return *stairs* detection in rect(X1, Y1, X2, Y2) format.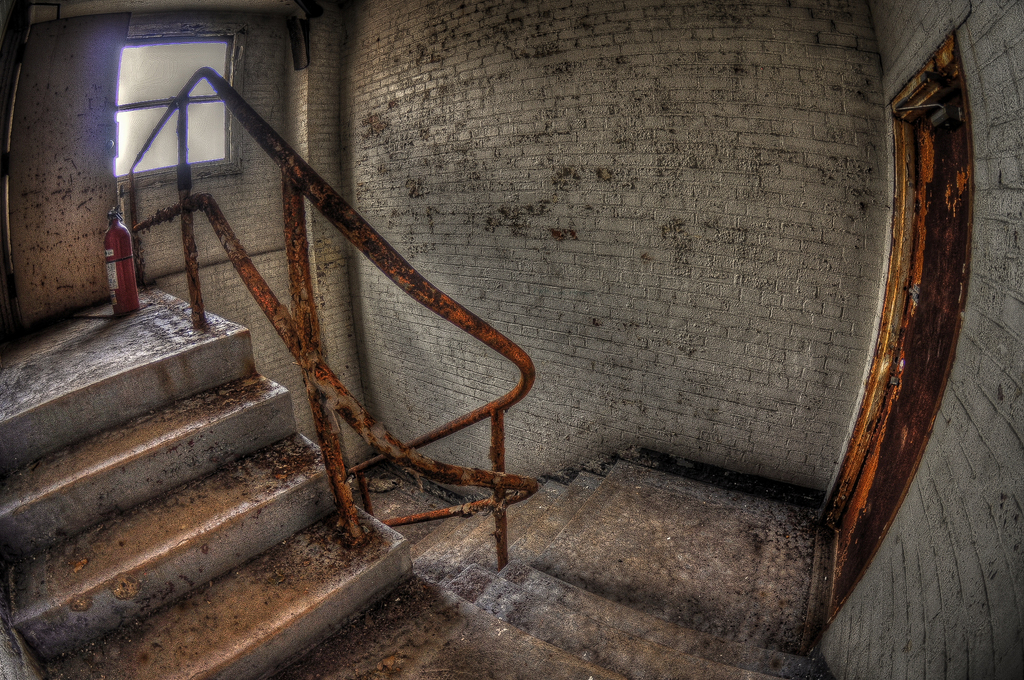
rect(475, 555, 825, 679).
